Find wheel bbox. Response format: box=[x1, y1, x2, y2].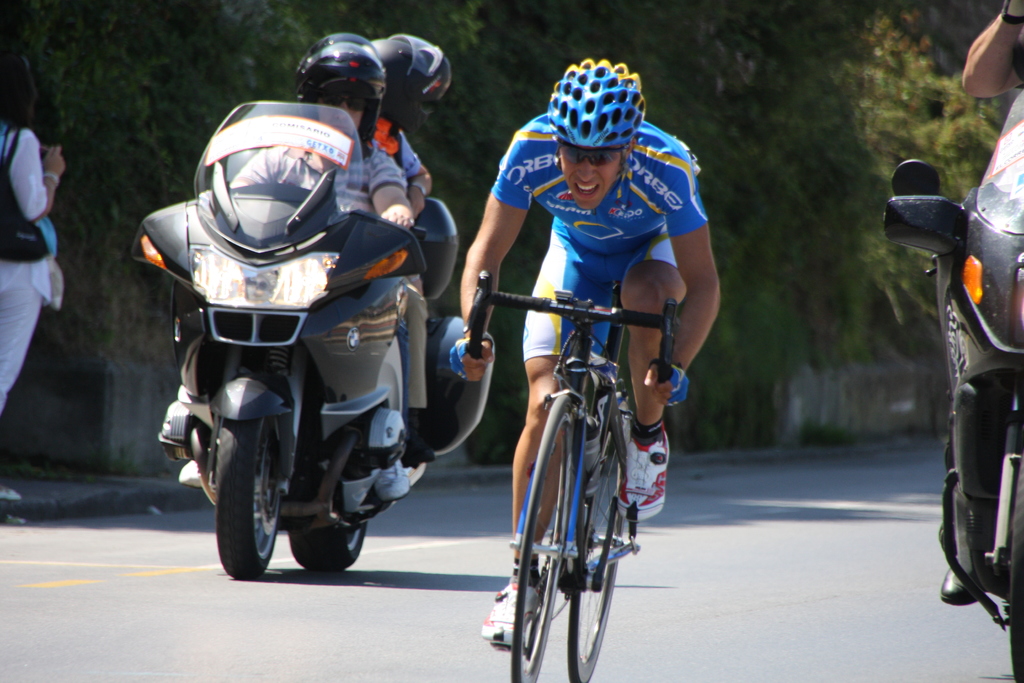
box=[209, 427, 275, 579].
